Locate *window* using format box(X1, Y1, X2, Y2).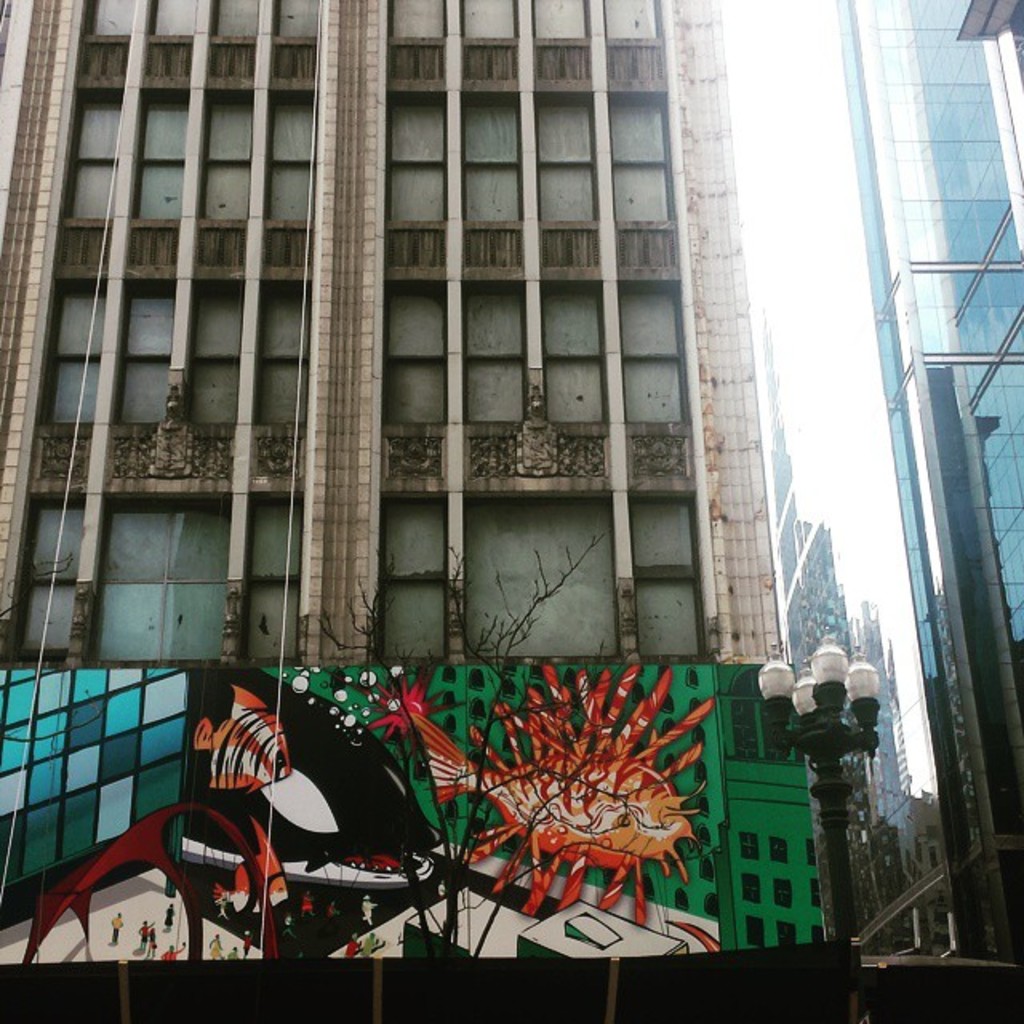
box(394, 0, 664, 42).
